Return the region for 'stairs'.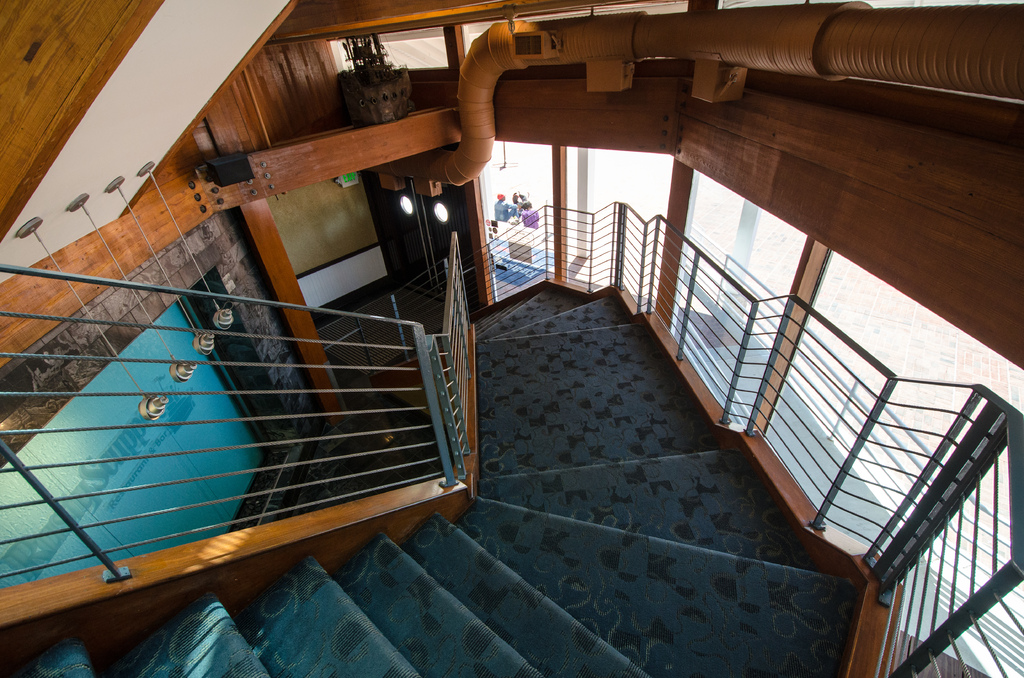
(x1=0, y1=277, x2=860, y2=677).
